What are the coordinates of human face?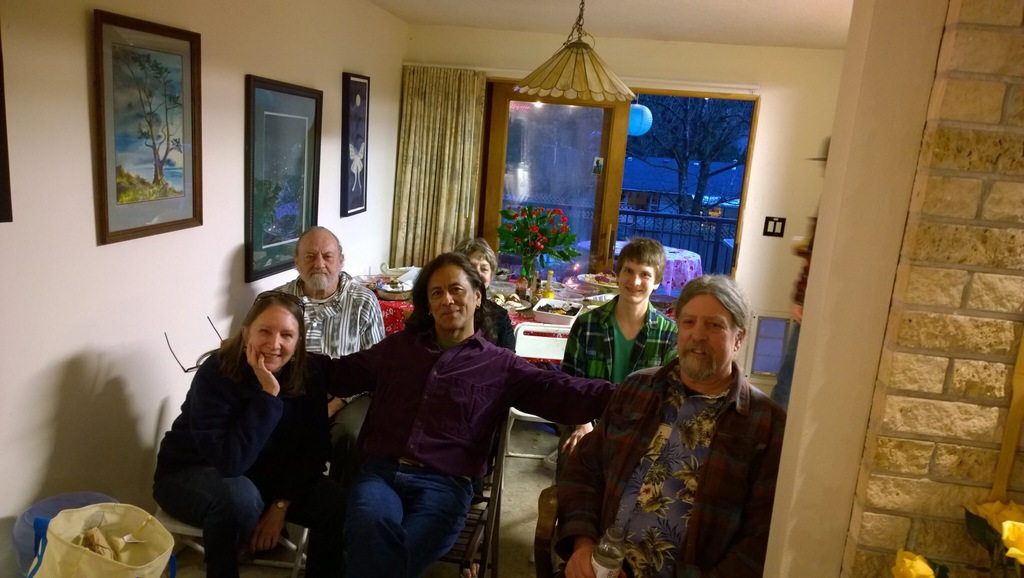
box(421, 269, 470, 329).
